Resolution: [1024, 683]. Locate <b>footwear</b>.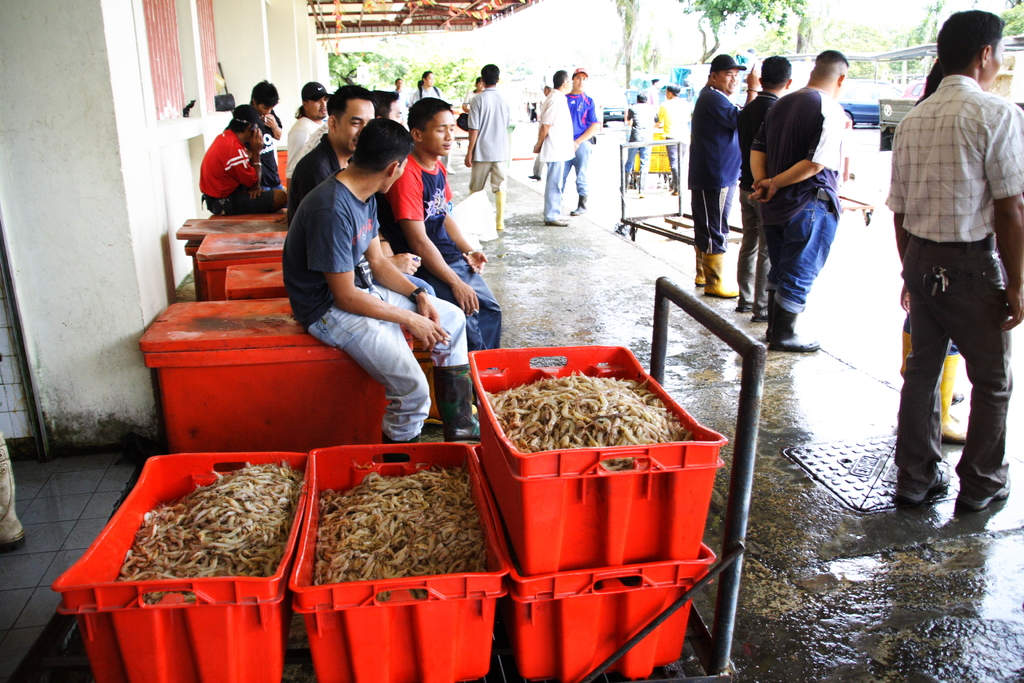
(752,308,772,325).
